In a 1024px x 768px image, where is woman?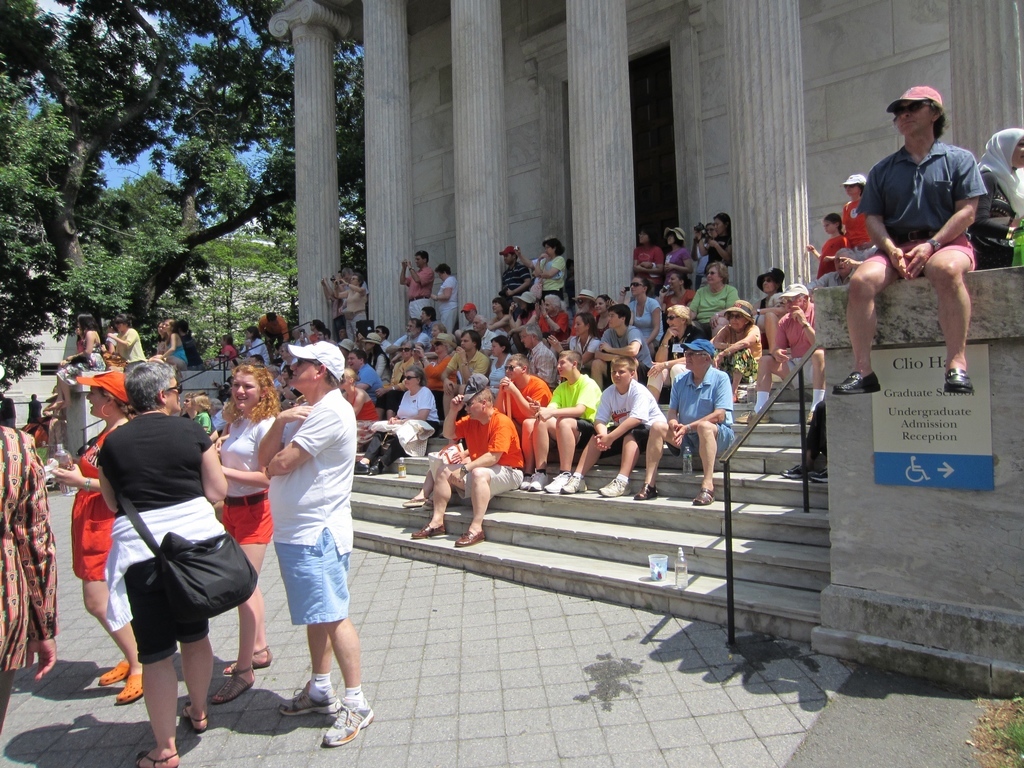
l=969, t=125, r=1023, b=264.
